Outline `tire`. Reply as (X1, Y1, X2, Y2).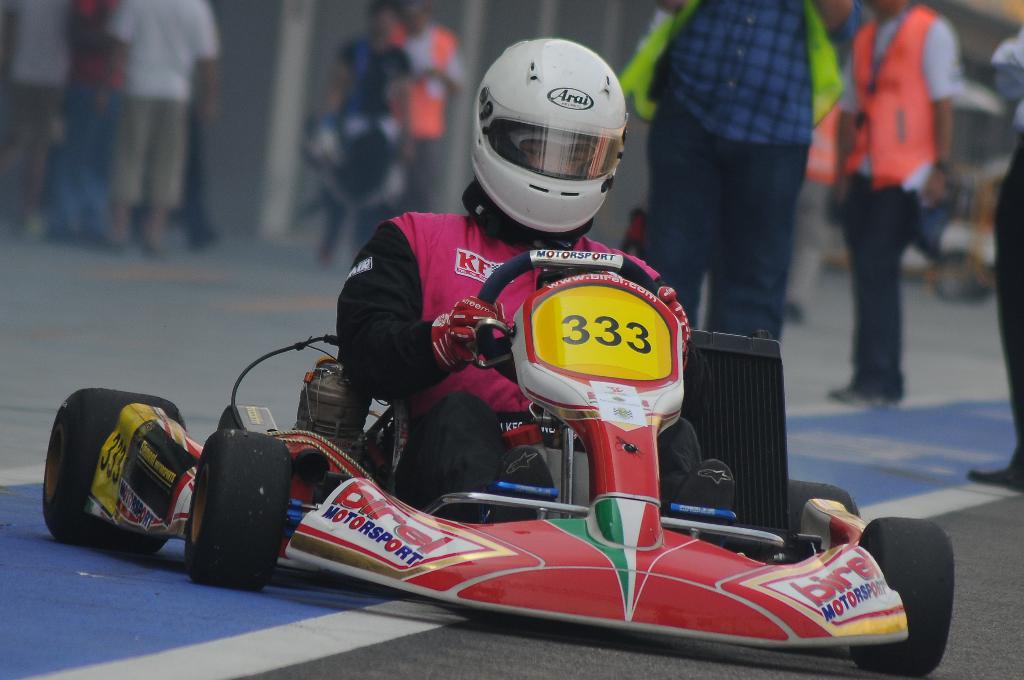
(931, 248, 989, 302).
